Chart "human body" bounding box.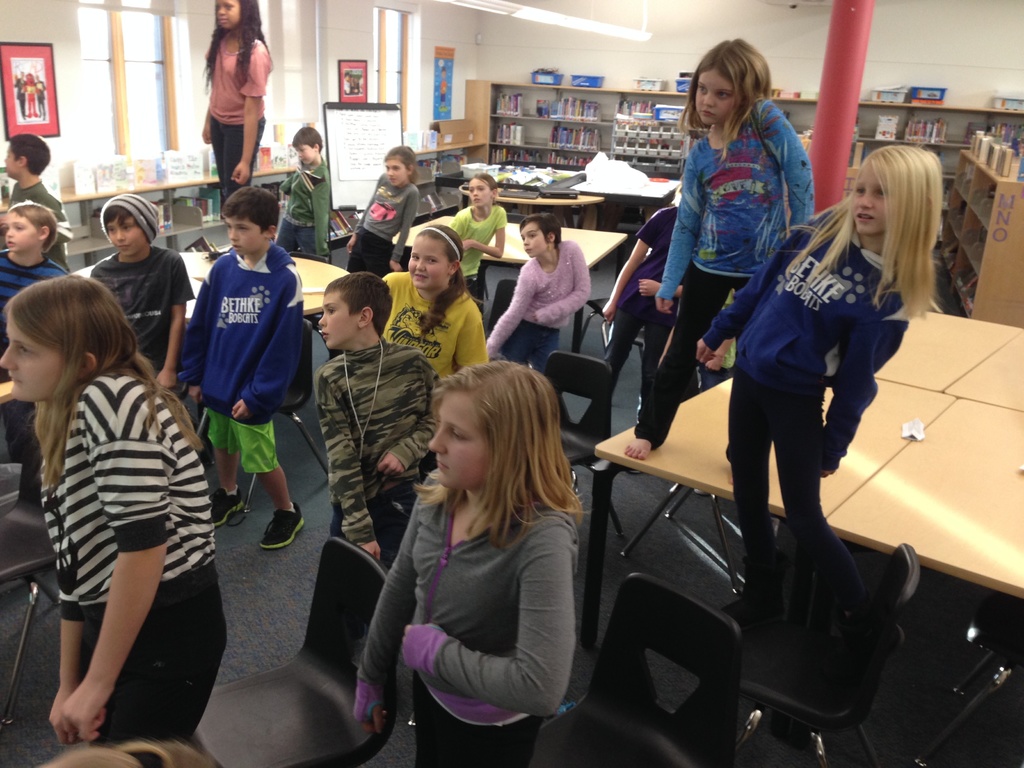
Charted: bbox=(312, 342, 435, 572).
